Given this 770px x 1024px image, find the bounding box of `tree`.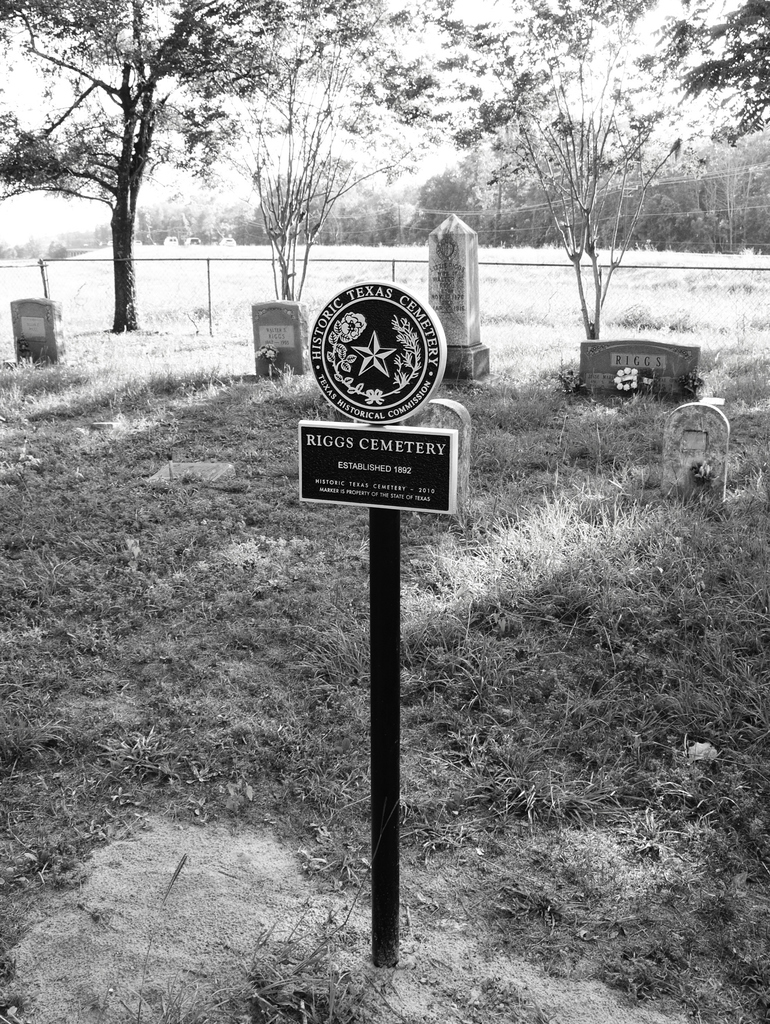
rect(0, 0, 393, 333).
